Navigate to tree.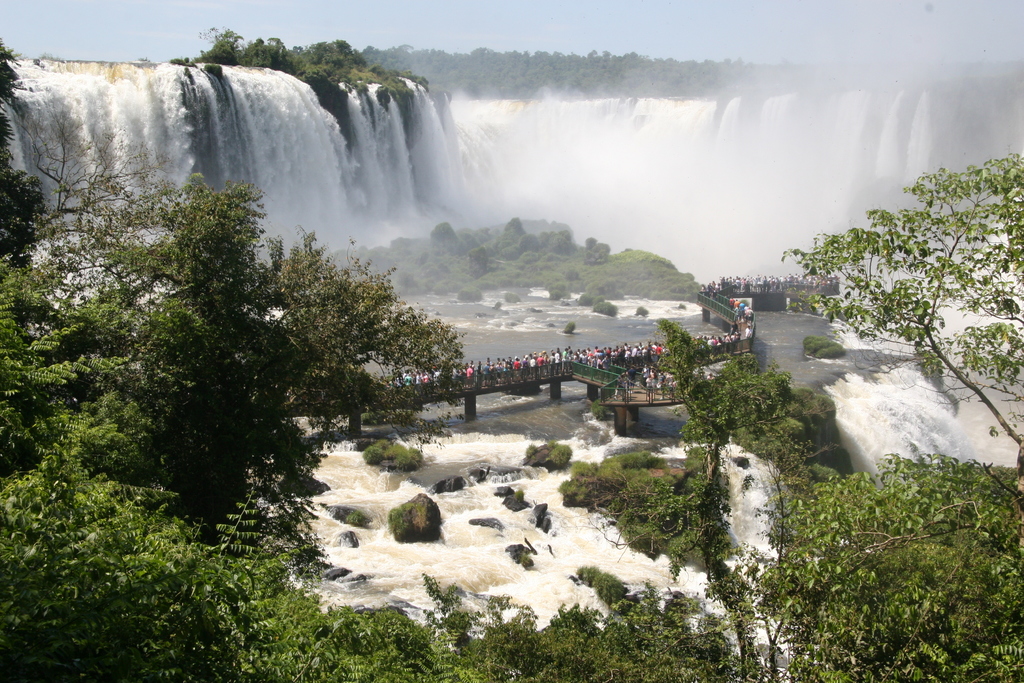
Navigation target: [x1=604, y1=143, x2=1023, y2=675].
